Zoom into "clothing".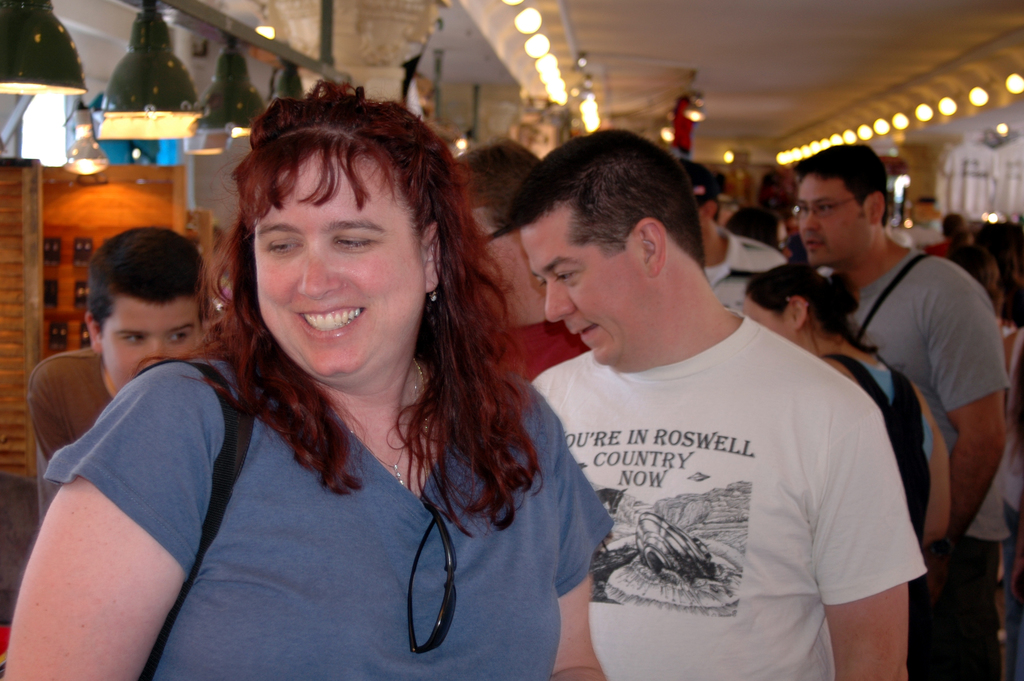
Zoom target: select_region(0, 349, 109, 630).
